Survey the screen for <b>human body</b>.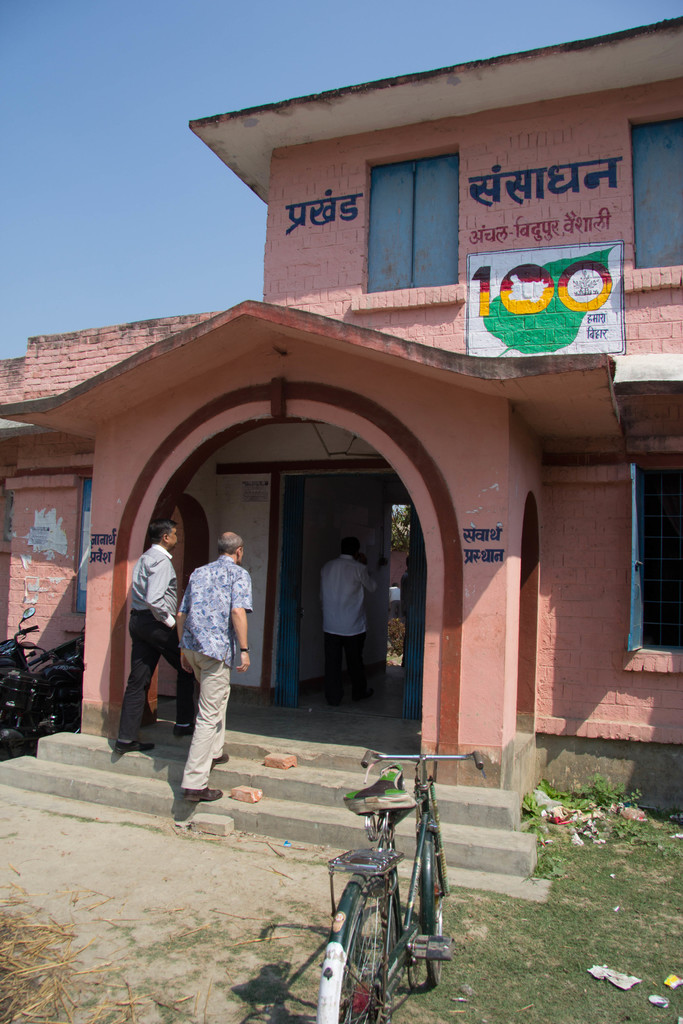
Survey found: (left=169, top=525, right=250, bottom=776).
